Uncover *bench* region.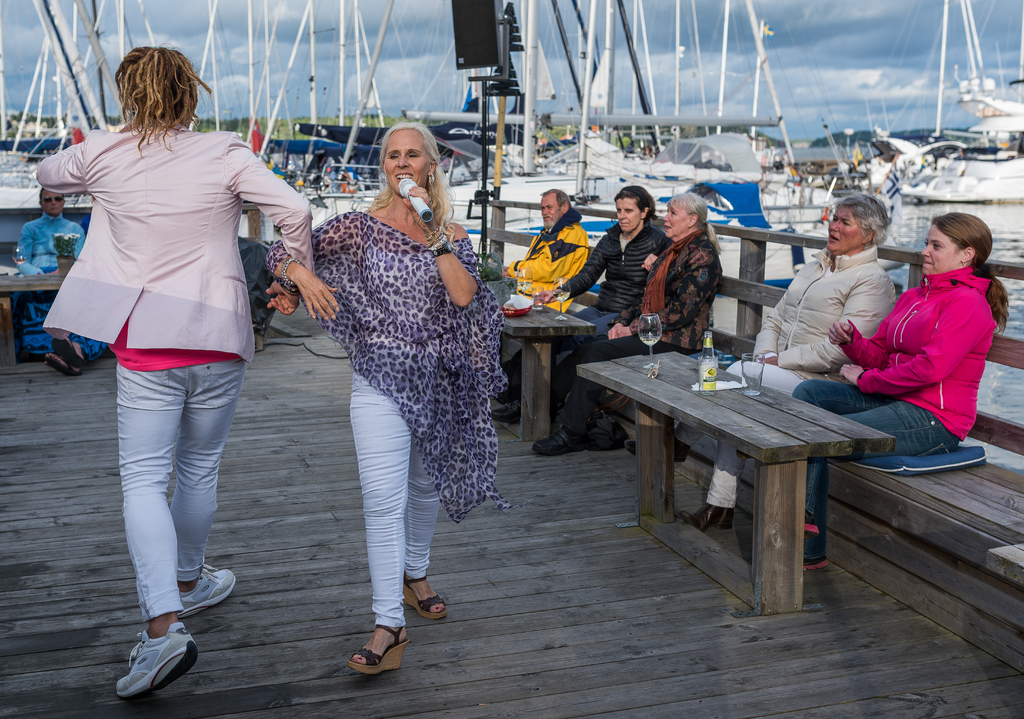
Uncovered: <bbox>609, 353, 932, 606</bbox>.
